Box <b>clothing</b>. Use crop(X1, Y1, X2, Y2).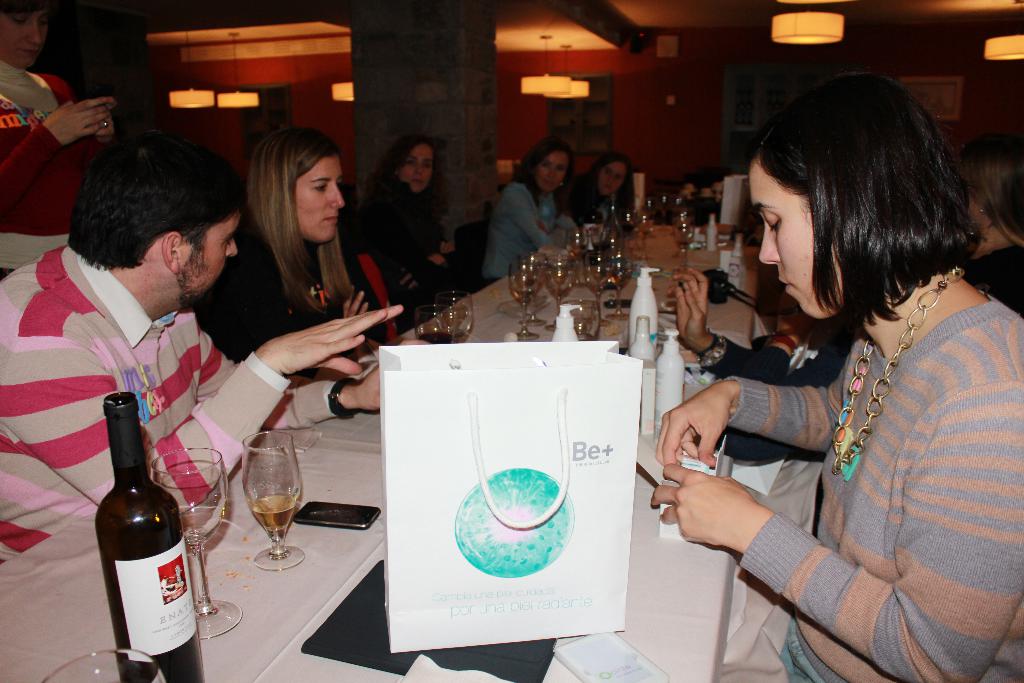
crop(0, 58, 121, 278).
